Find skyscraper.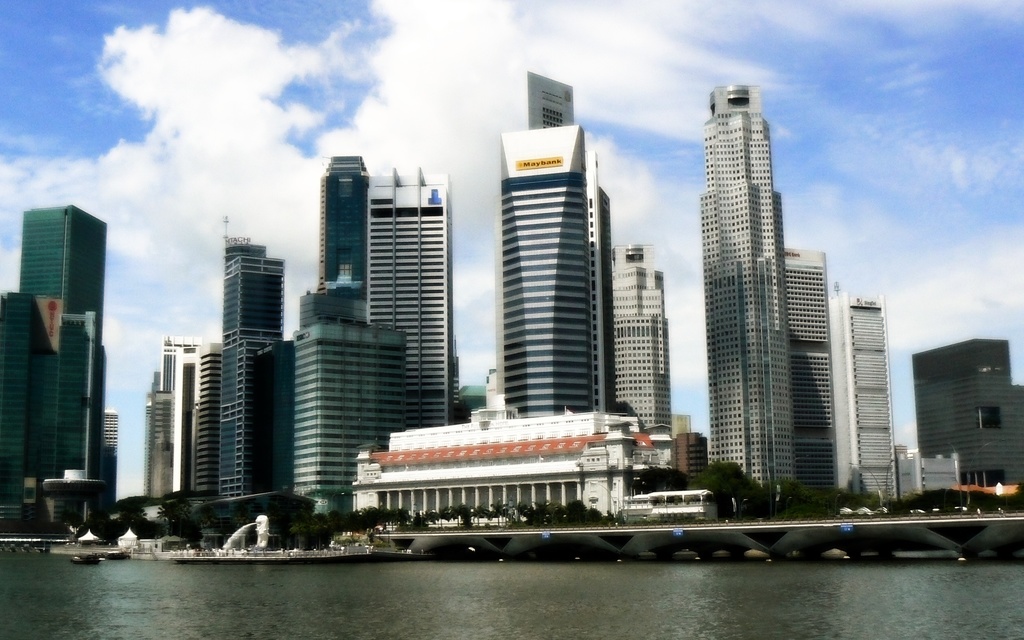
region(783, 243, 856, 504).
